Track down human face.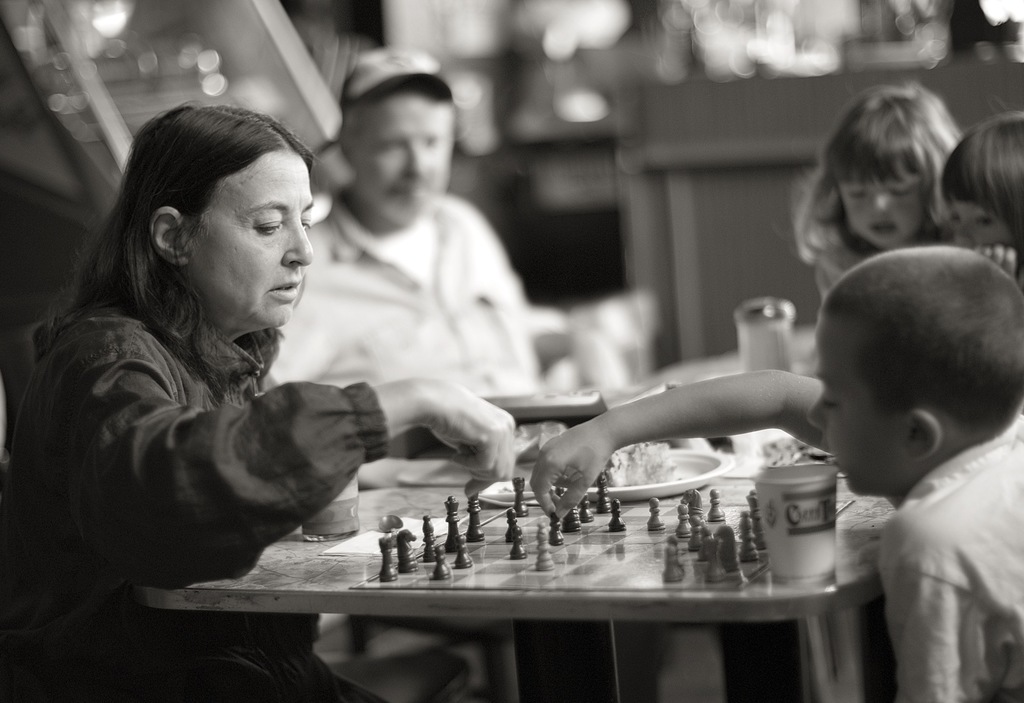
Tracked to l=809, t=310, r=900, b=496.
